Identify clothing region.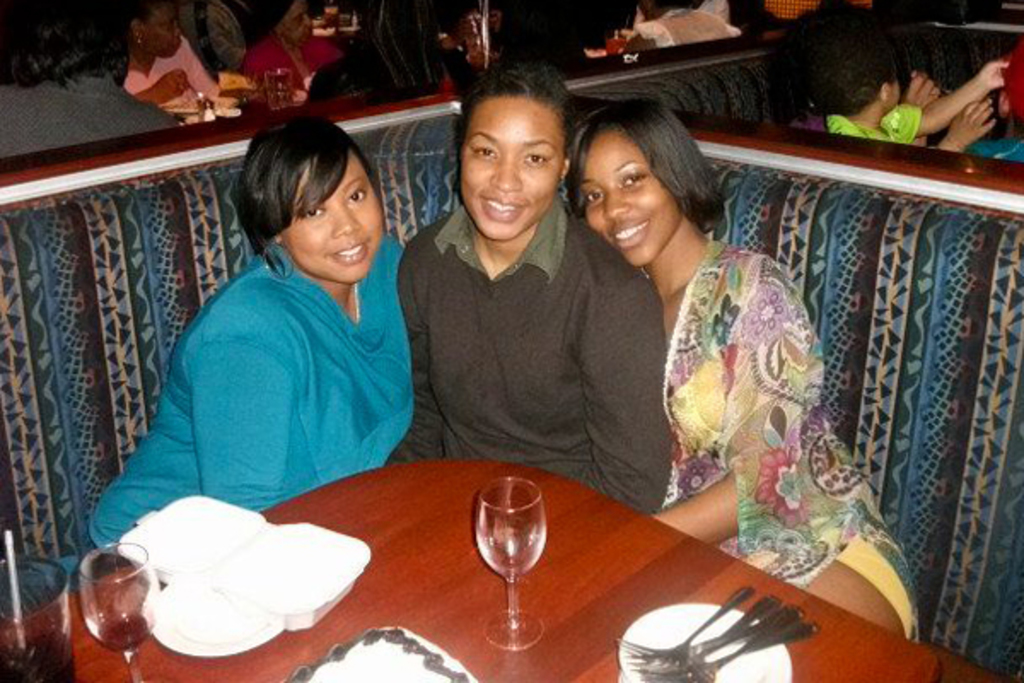
Region: crop(657, 242, 940, 644).
